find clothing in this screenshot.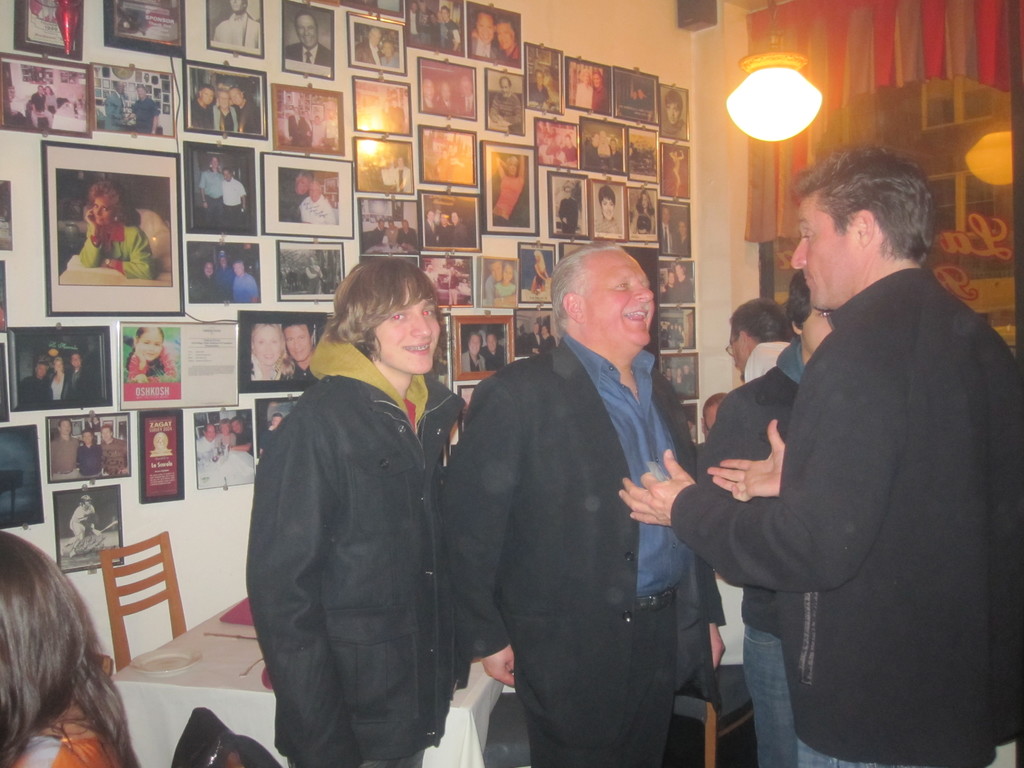
The bounding box for clothing is bbox=(258, 424, 279, 460).
